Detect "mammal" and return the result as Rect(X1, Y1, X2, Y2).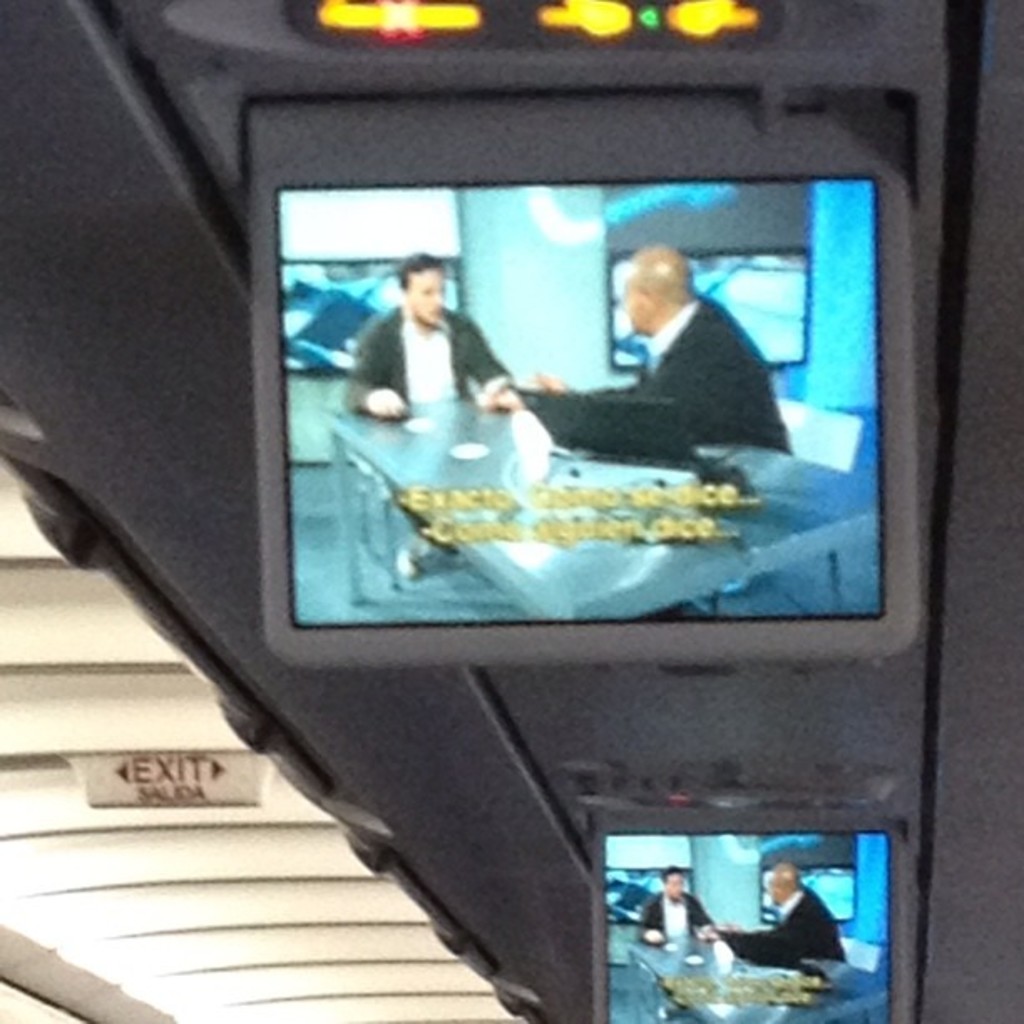
Rect(693, 855, 848, 960).
